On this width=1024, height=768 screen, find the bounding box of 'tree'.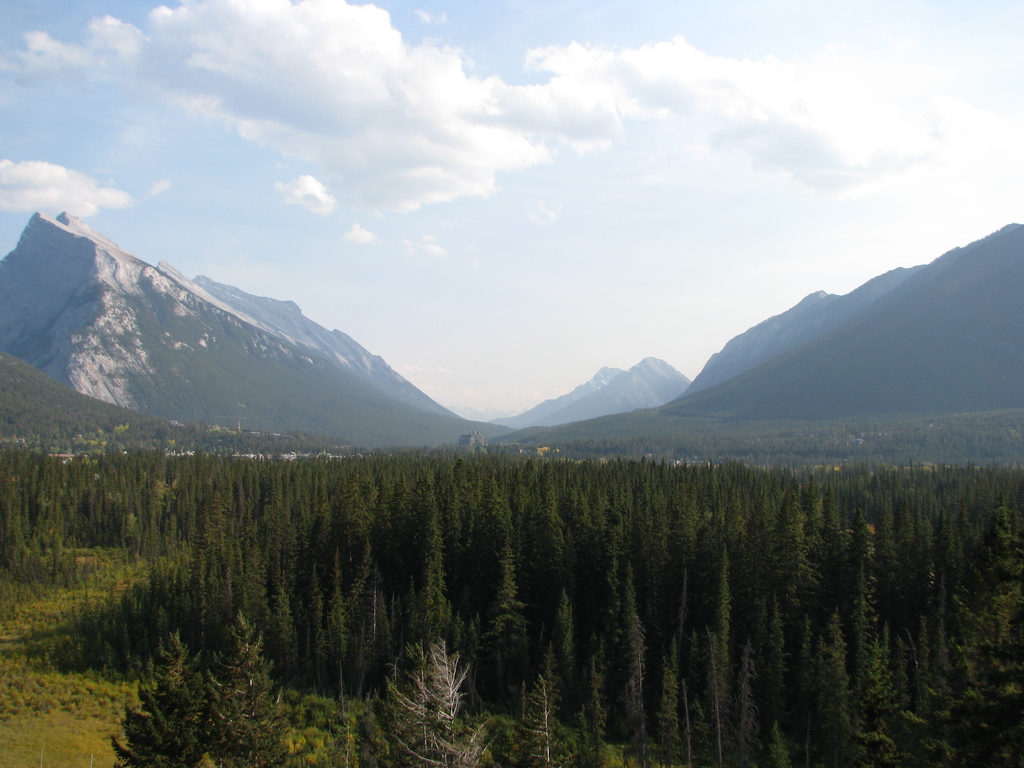
Bounding box: region(520, 659, 572, 767).
